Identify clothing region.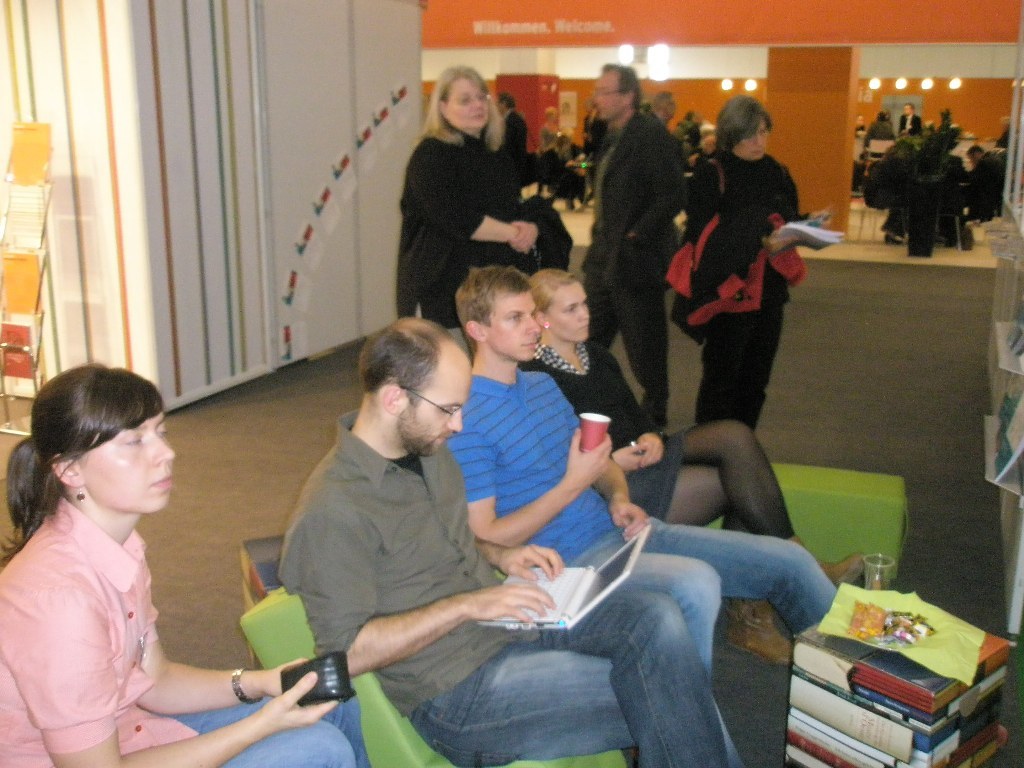
Region: pyautogui.locateOnScreen(853, 125, 869, 188).
